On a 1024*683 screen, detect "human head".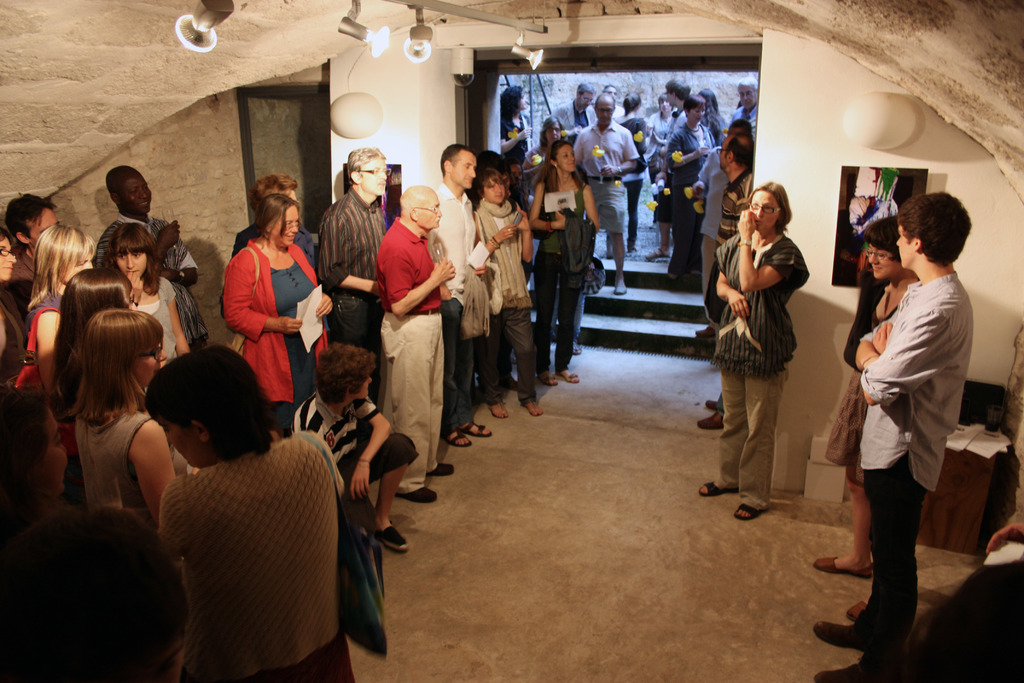
locate(0, 230, 17, 284).
